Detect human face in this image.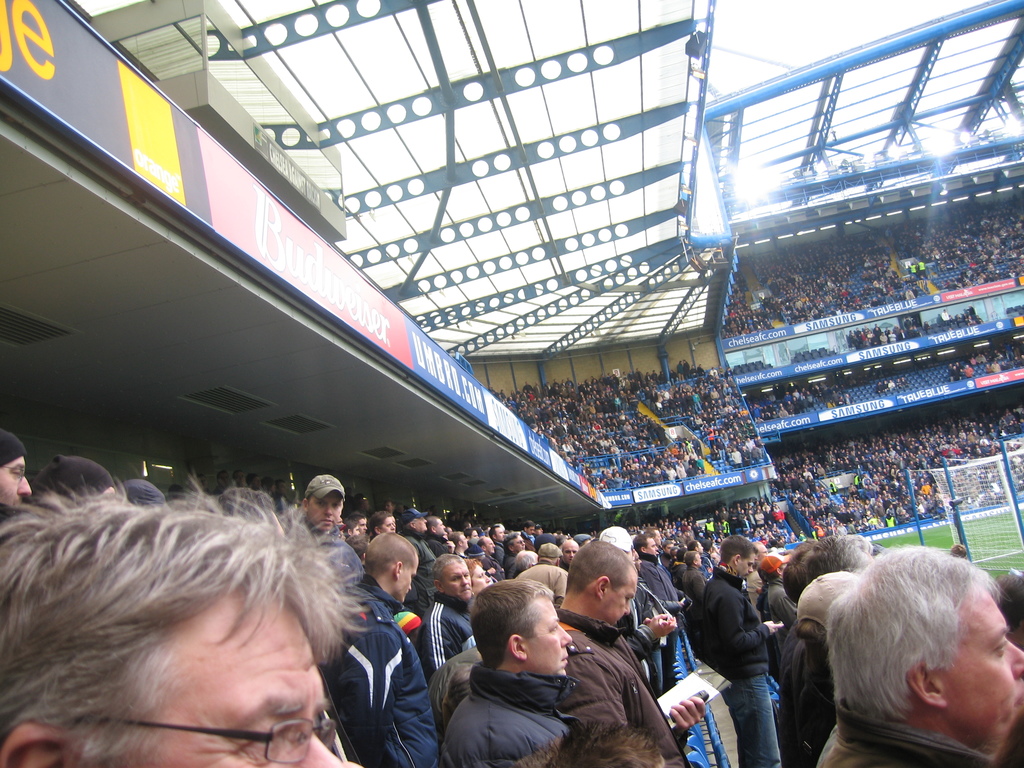
Detection: 0,455,30,508.
